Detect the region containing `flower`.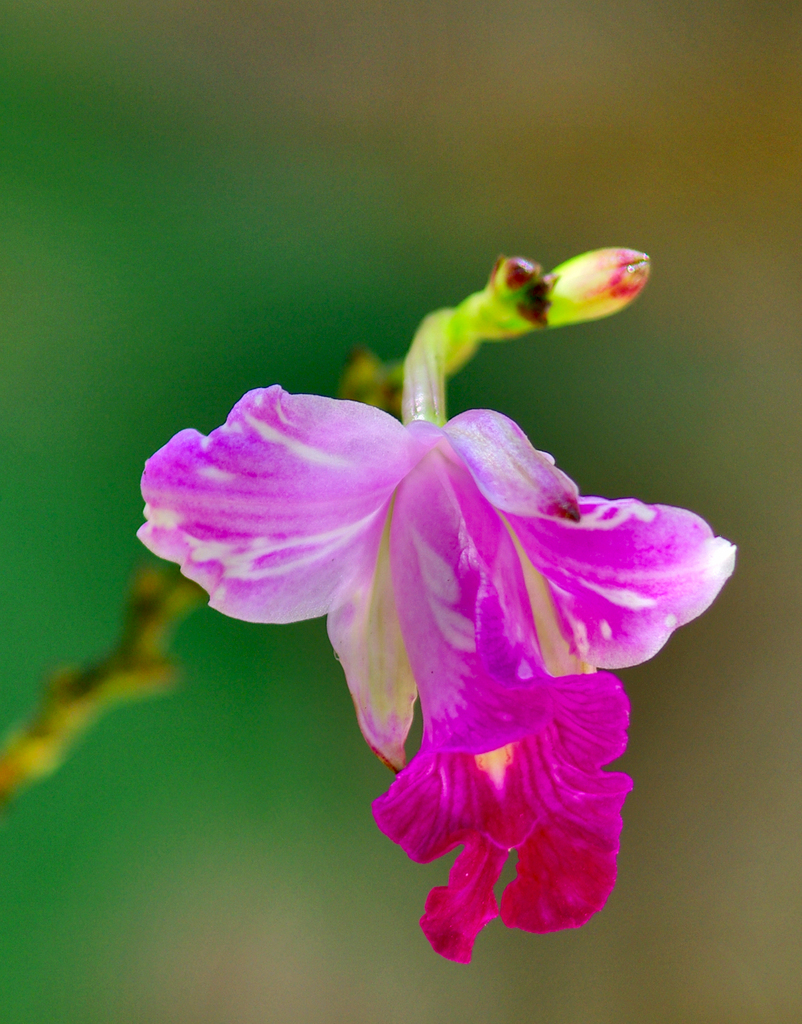
pyautogui.locateOnScreen(158, 324, 692, 934).
